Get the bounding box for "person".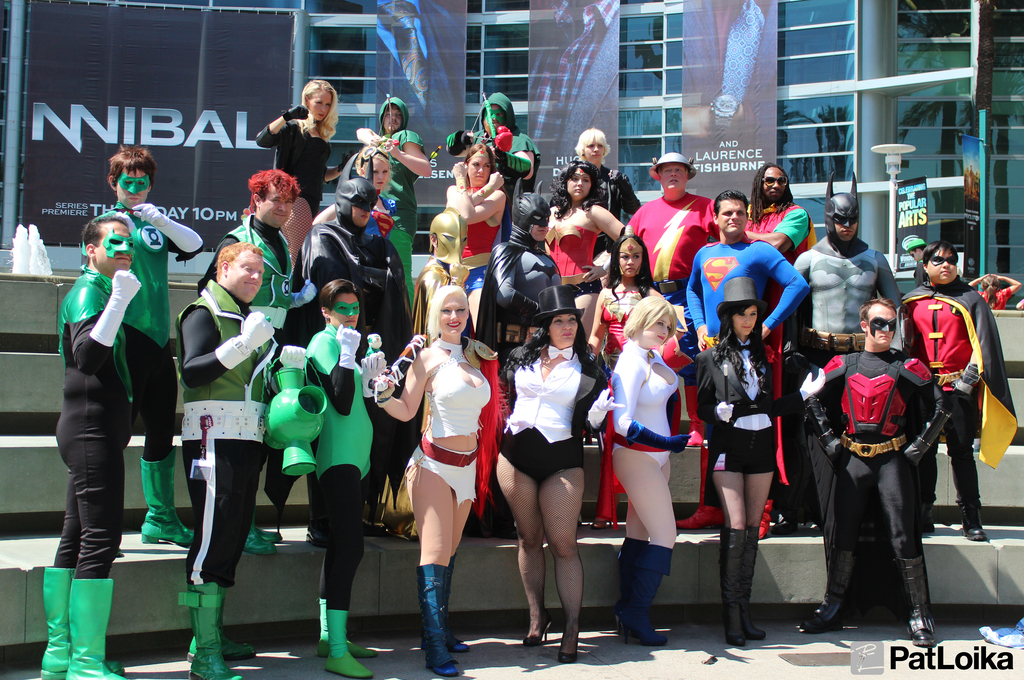
bbox=[629, 150, 719, 286].
